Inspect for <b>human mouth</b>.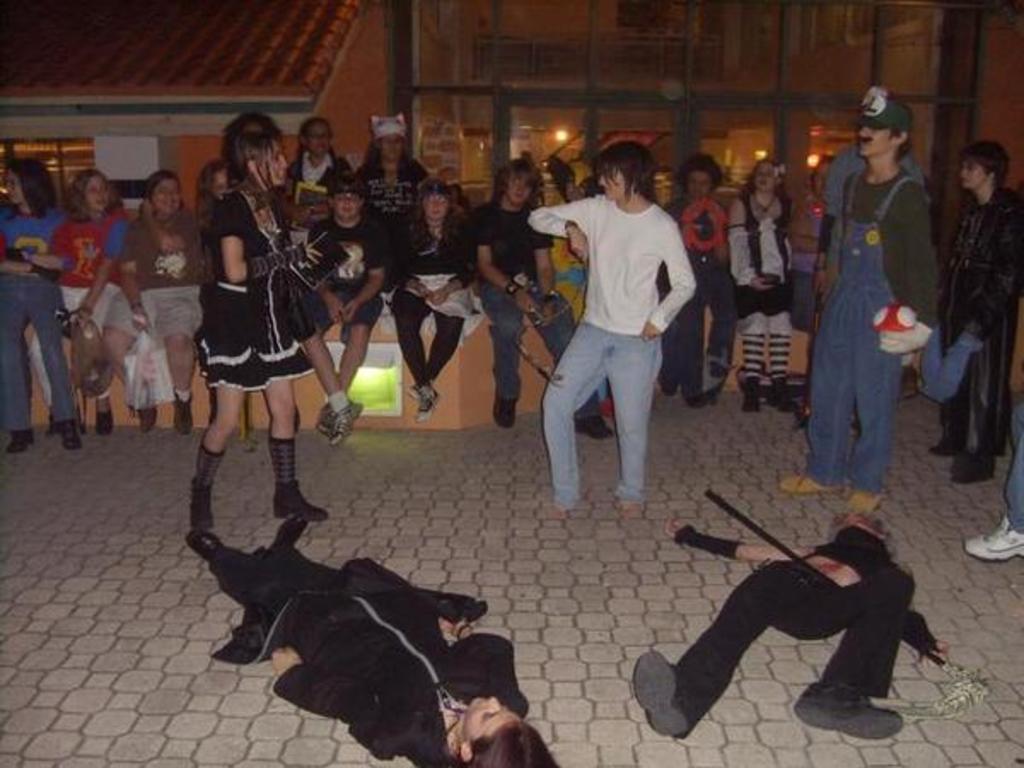
Inspection: 432 210 440 213.
